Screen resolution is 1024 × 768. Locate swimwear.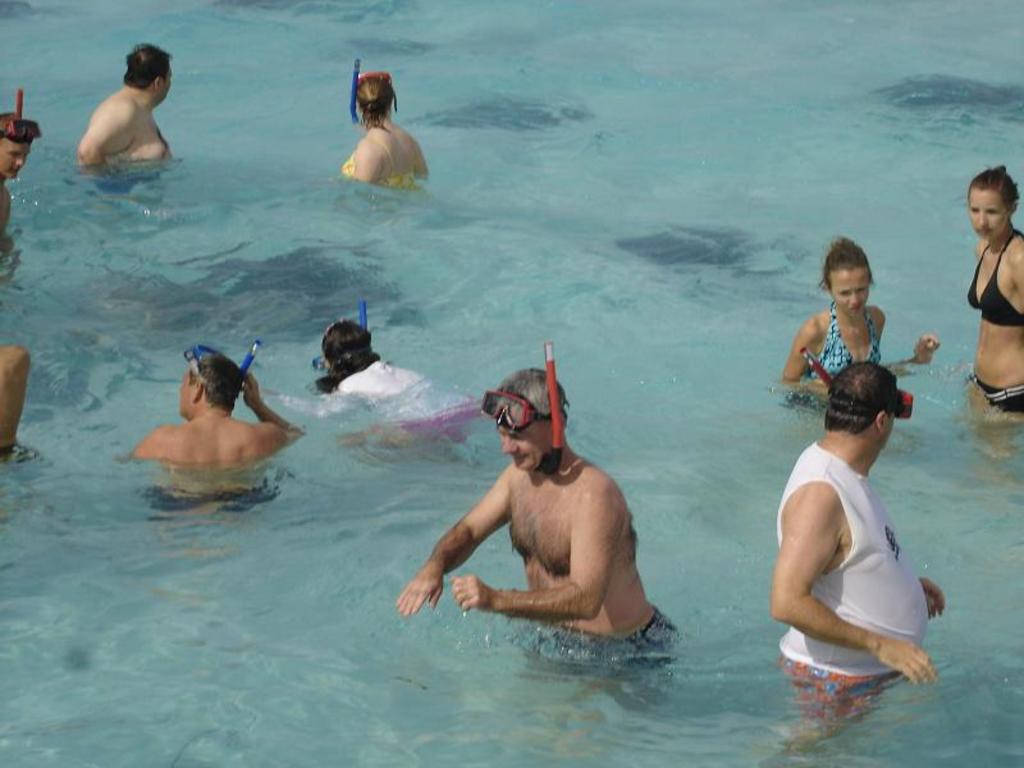
Rect(525, 611, 682, 667).
